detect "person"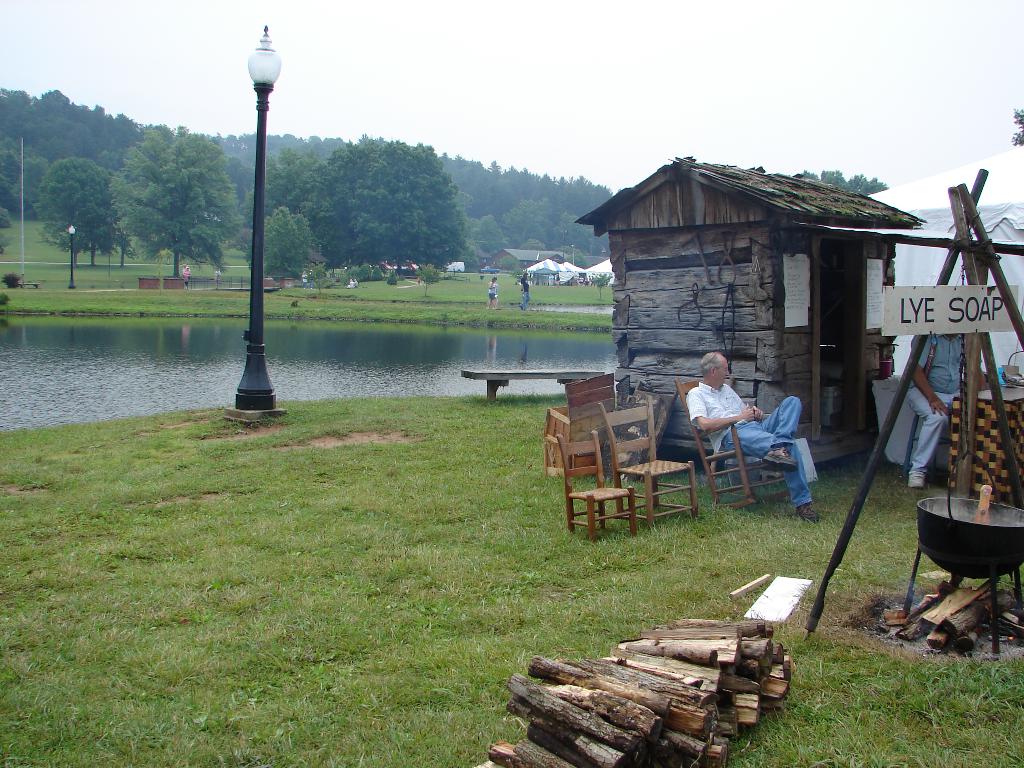
bbox=[899, 333, 988, 490]
